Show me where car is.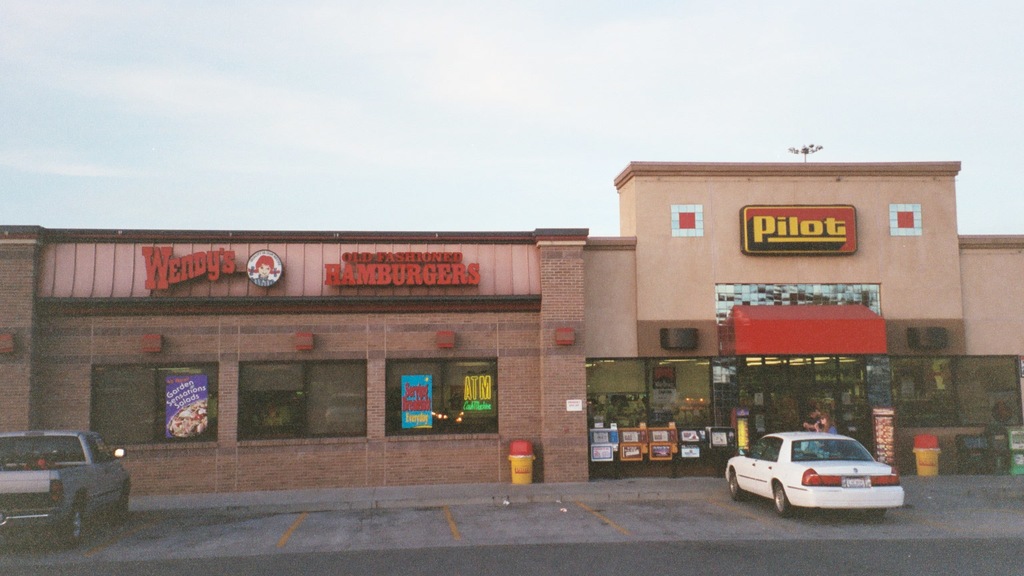
car is at 0/428/134/545.
